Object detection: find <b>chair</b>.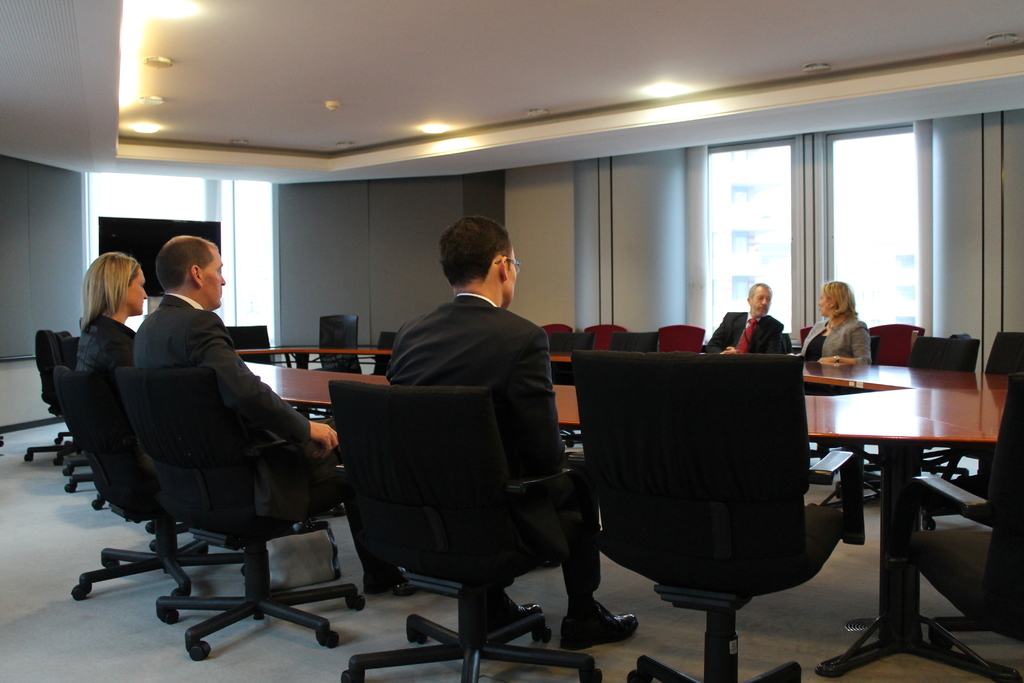
317,314,360,370.
